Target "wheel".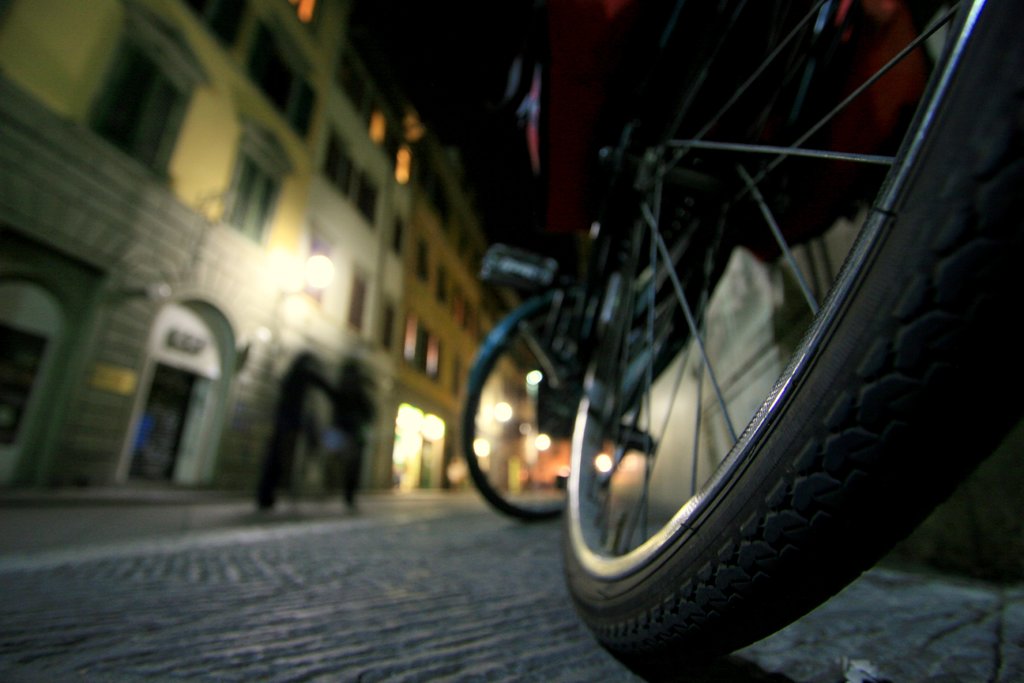
Target region: locate(530, 54, 976, 682).
